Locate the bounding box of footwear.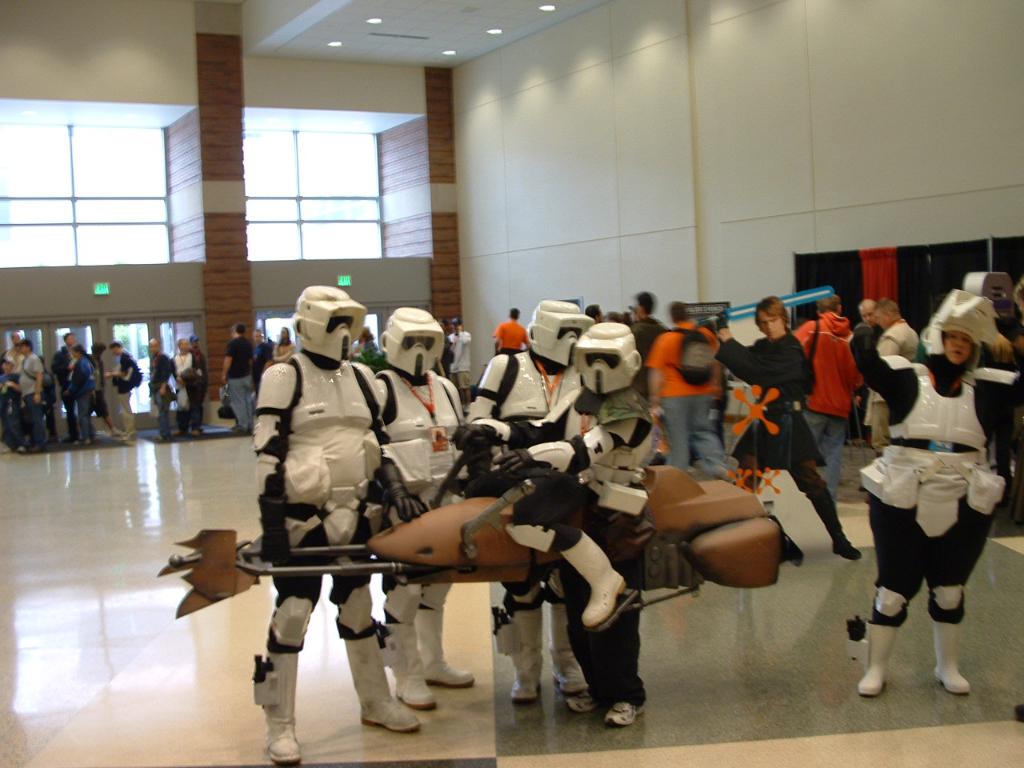
Bounding box: bbox(922, 584, 974, 694).
